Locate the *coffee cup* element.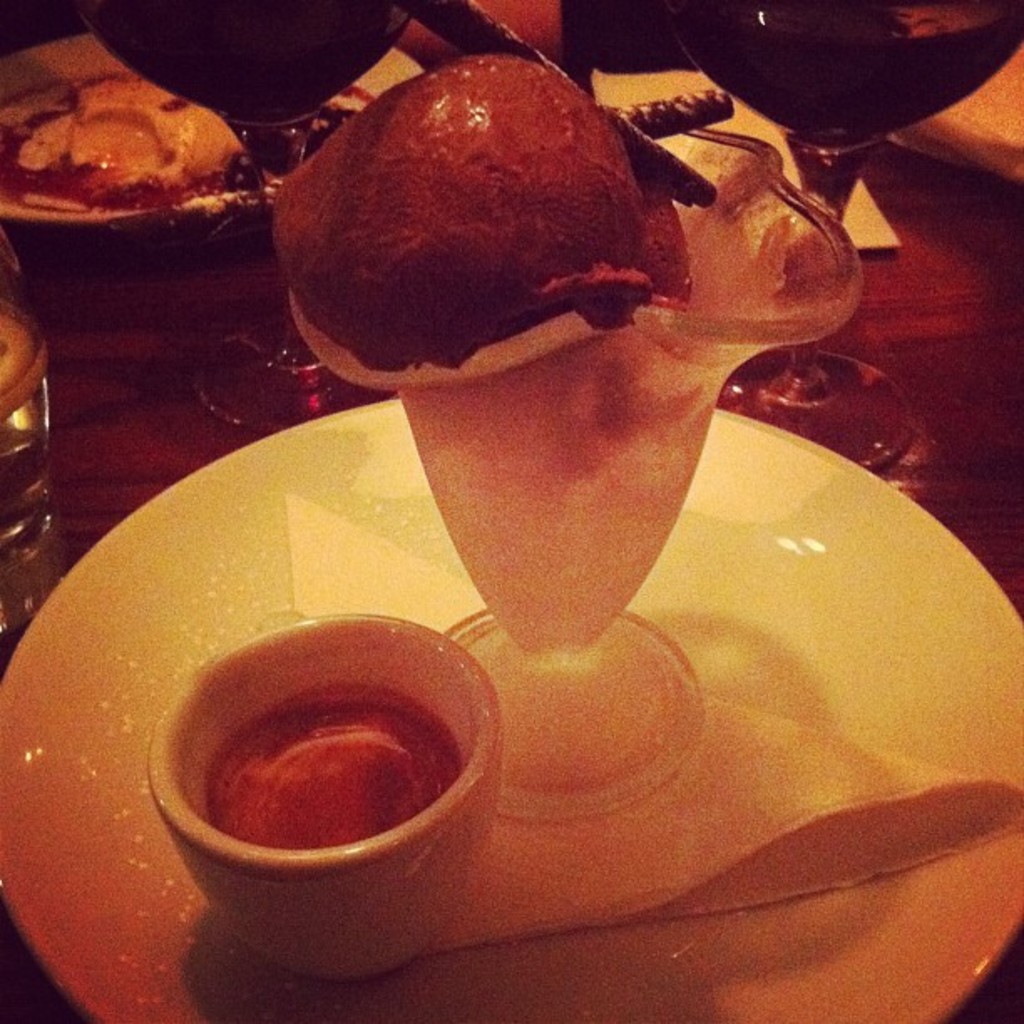
Element bbox: [144,619,502,984].
